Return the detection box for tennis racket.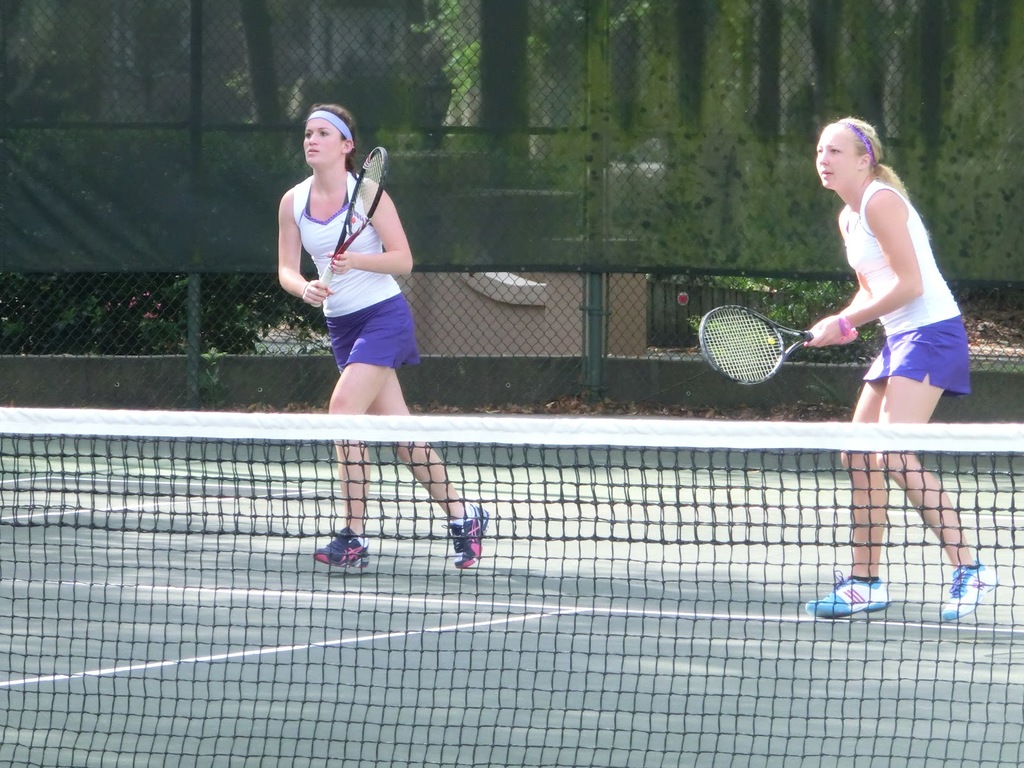
(309,145,388,309).
